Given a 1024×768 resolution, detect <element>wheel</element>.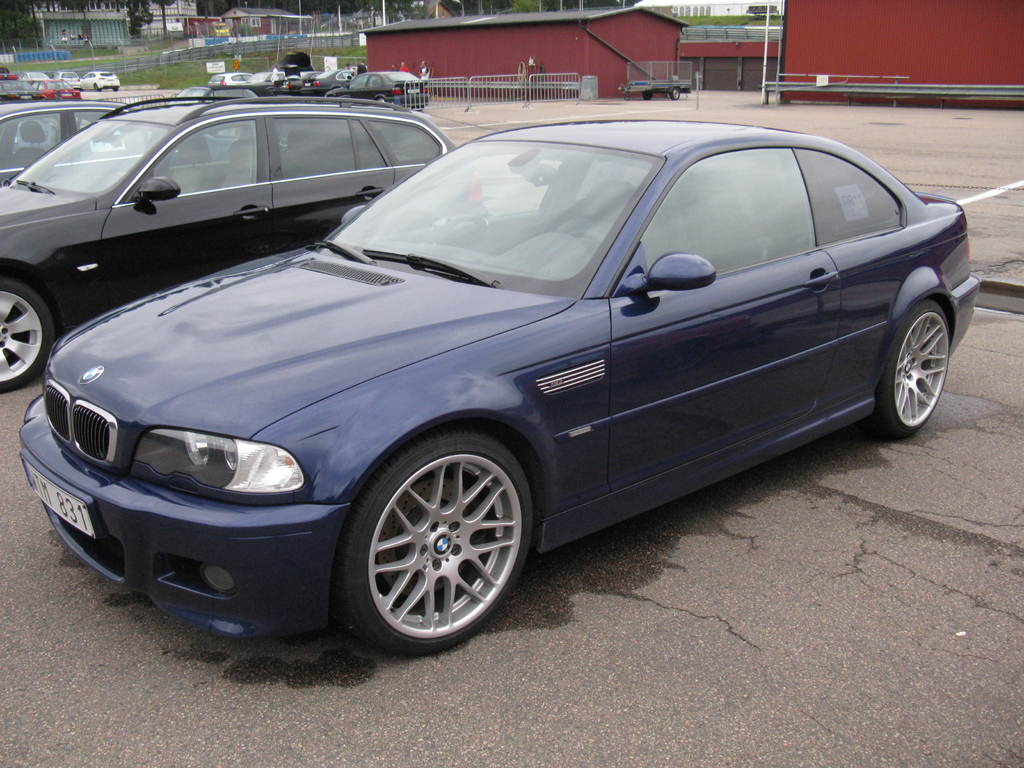
<region>867, 300, 945, 440</region>.
